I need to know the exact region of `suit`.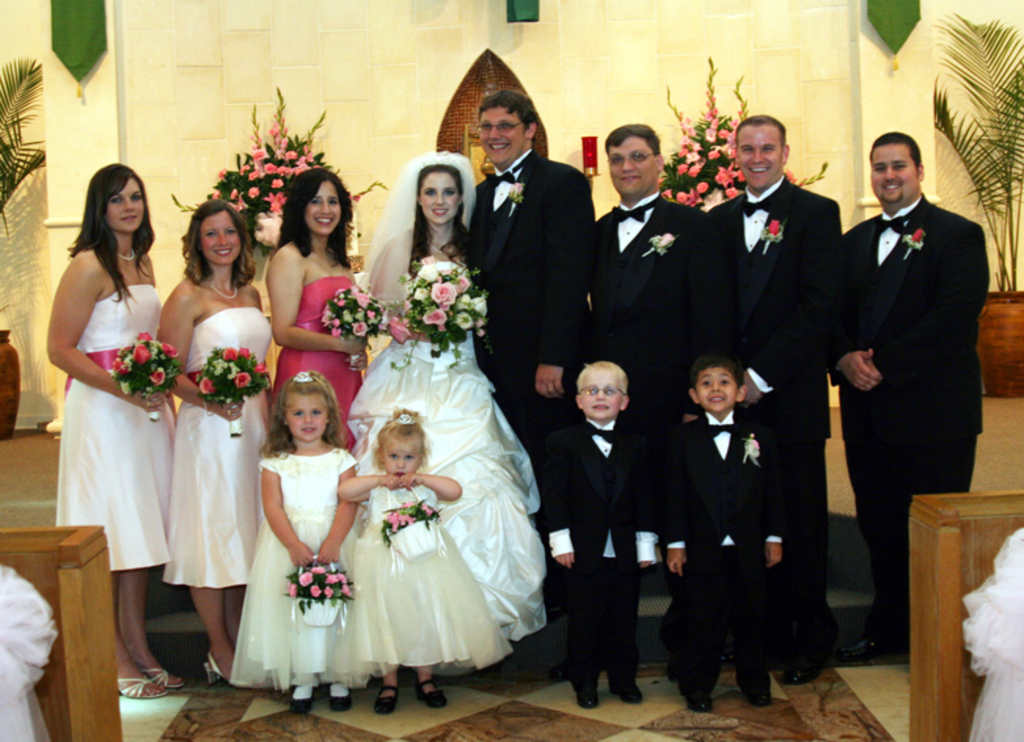
Region: 821,141,981,632.
